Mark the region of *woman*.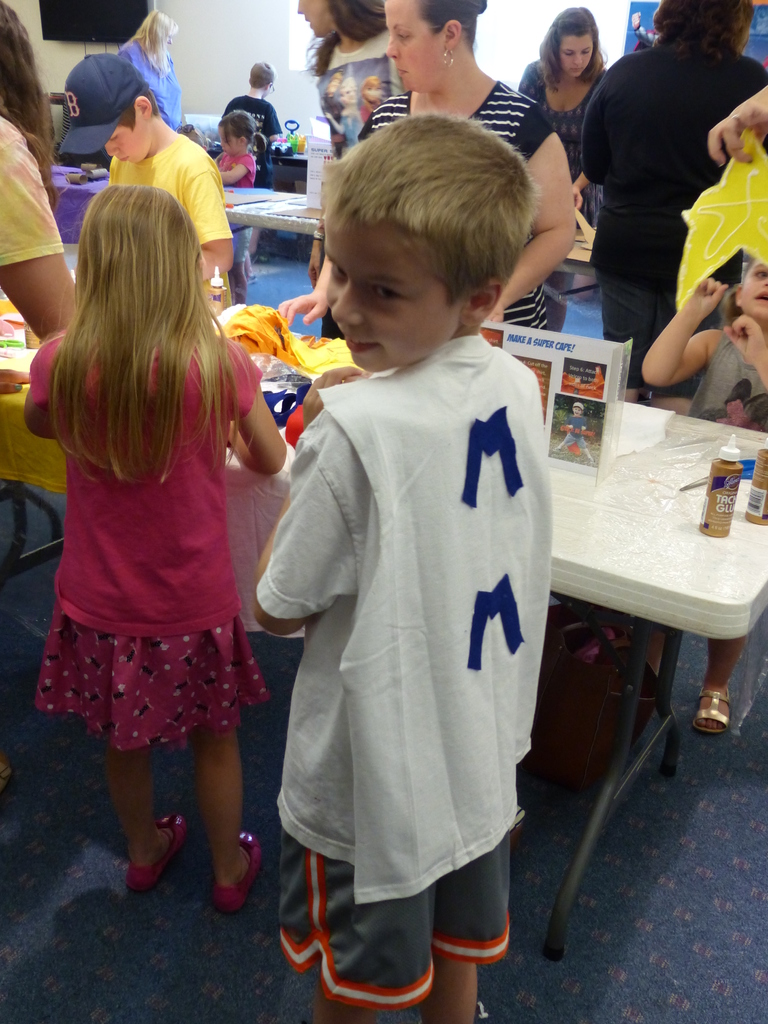
Region: {"x1": 4, "y1": 160, "x2": 305, "y2": 874}.
